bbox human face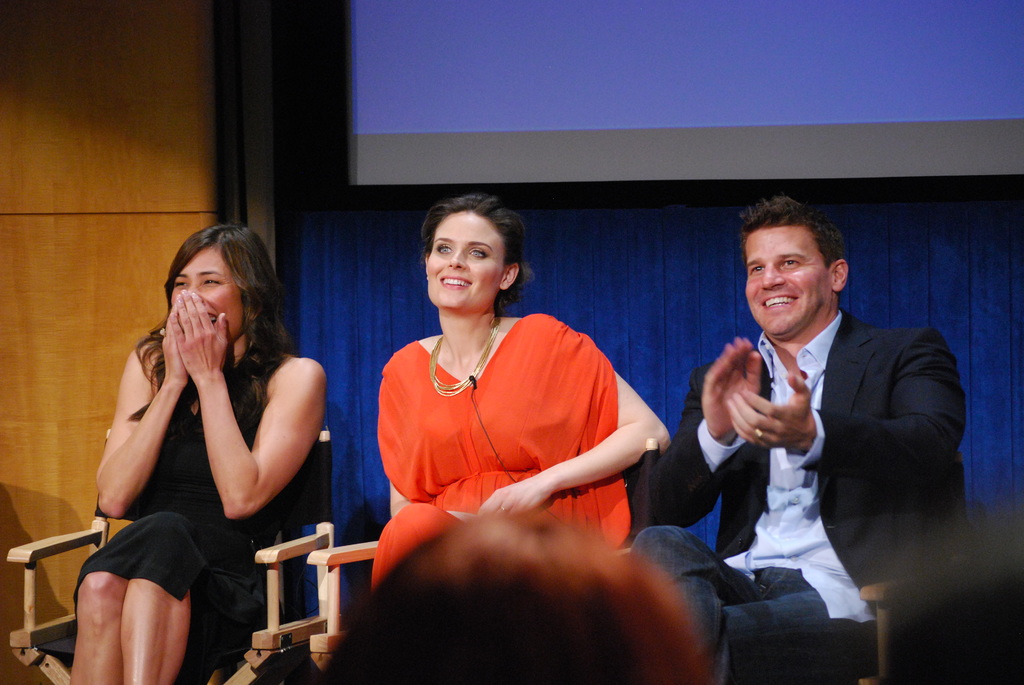
locate(744, 227, 829, 336)
